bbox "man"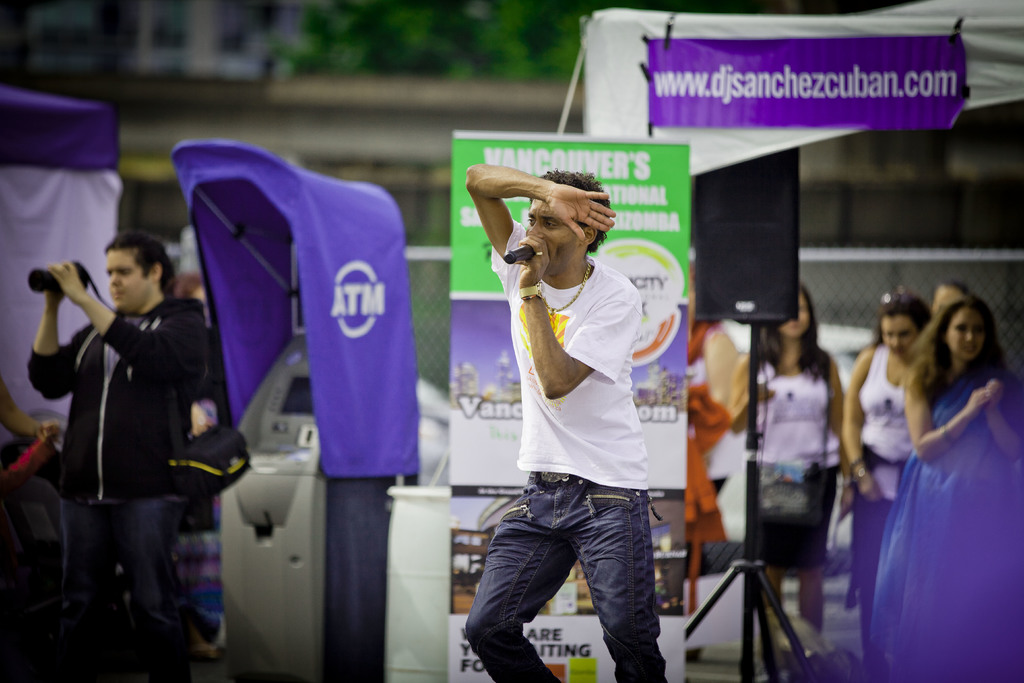
454 149 696 643
